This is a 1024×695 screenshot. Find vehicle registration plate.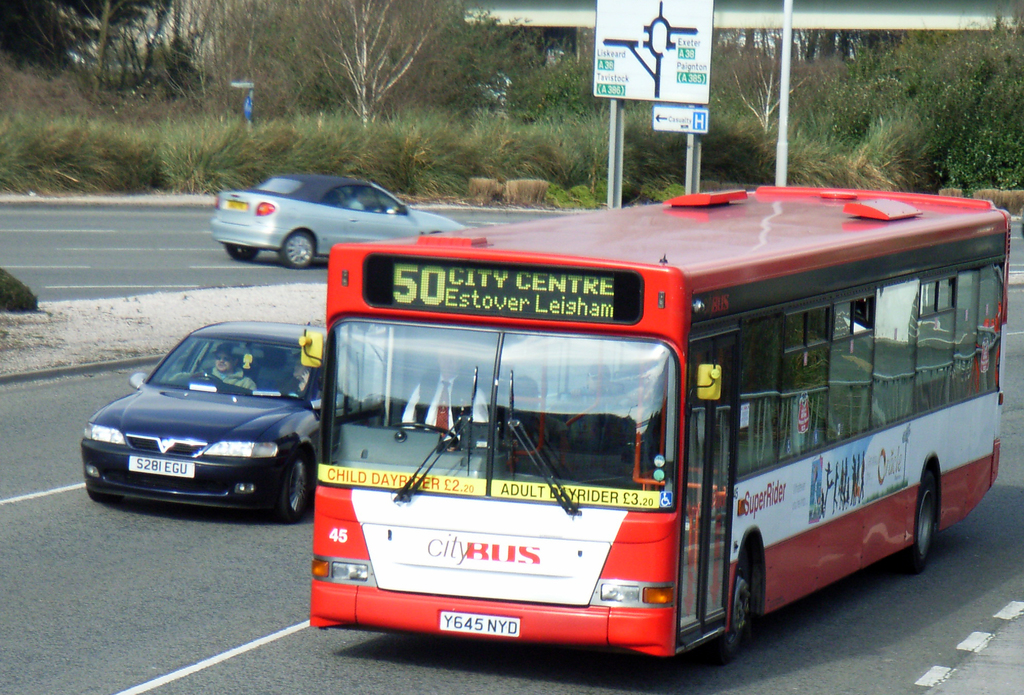
Bounding box: left=129, top=457, right=194, bottom=478.
